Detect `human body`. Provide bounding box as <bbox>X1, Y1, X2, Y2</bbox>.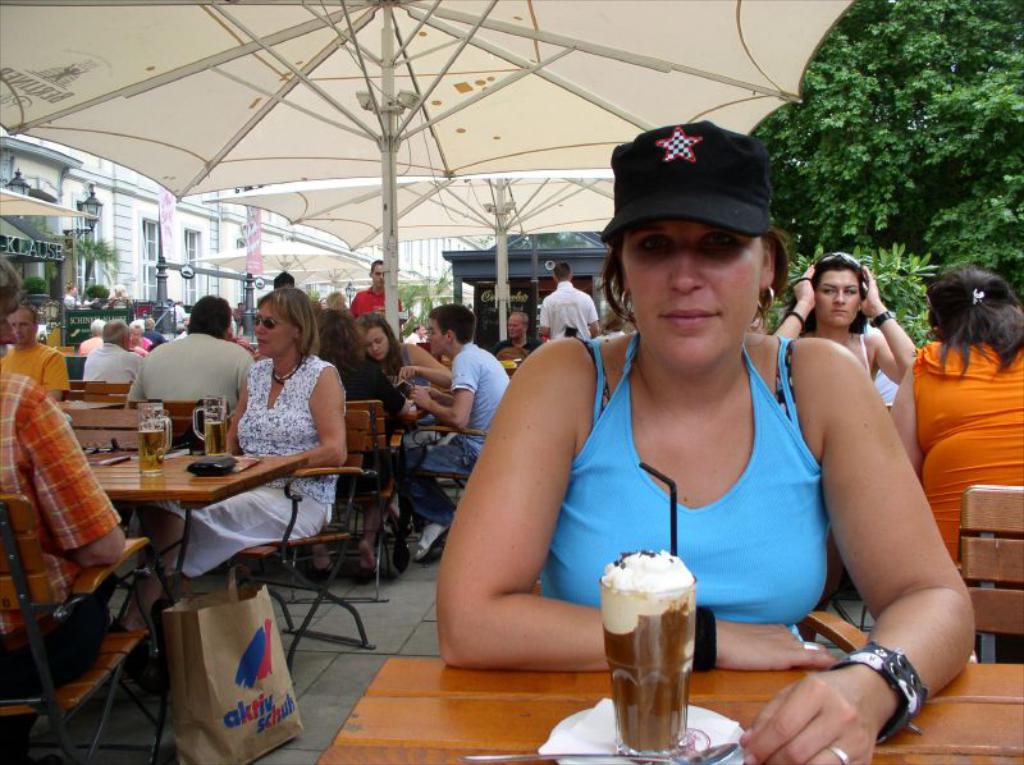
<bbox>6, 347, 352, 733</bbox>.
